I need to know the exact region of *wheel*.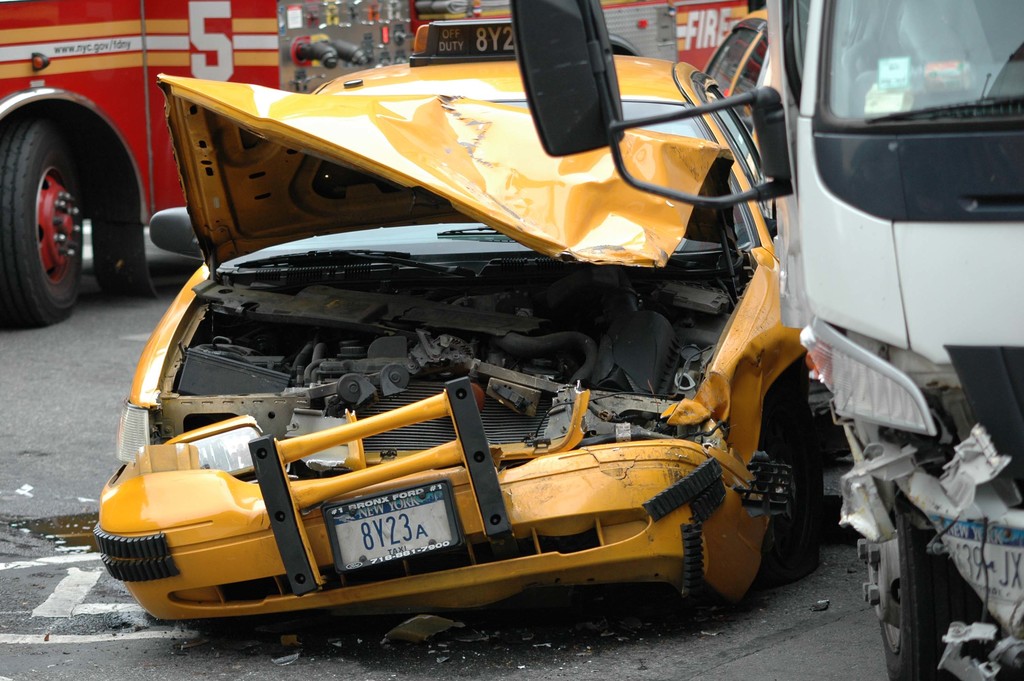
Region: crop(762, 357, 819, 575).
